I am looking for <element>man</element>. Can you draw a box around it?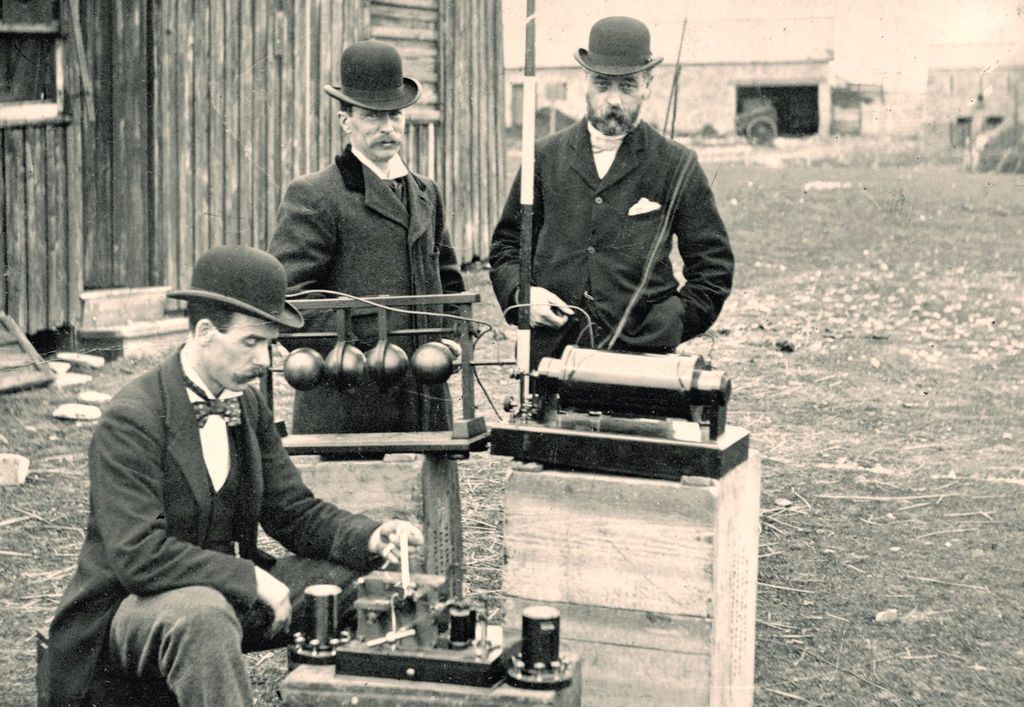
Sure, the bounding box is bbox=(51, 268, 384, 685).
